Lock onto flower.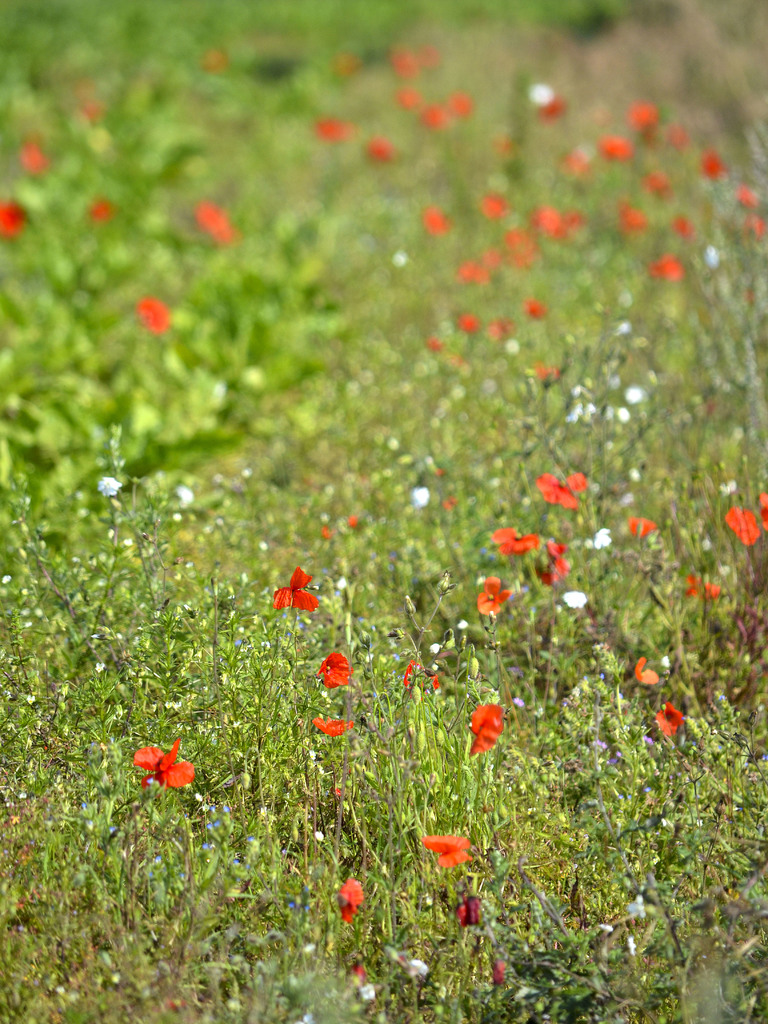
Locked: {"left": 466, "top": 699, "right": 507, "bottom": 755}.
